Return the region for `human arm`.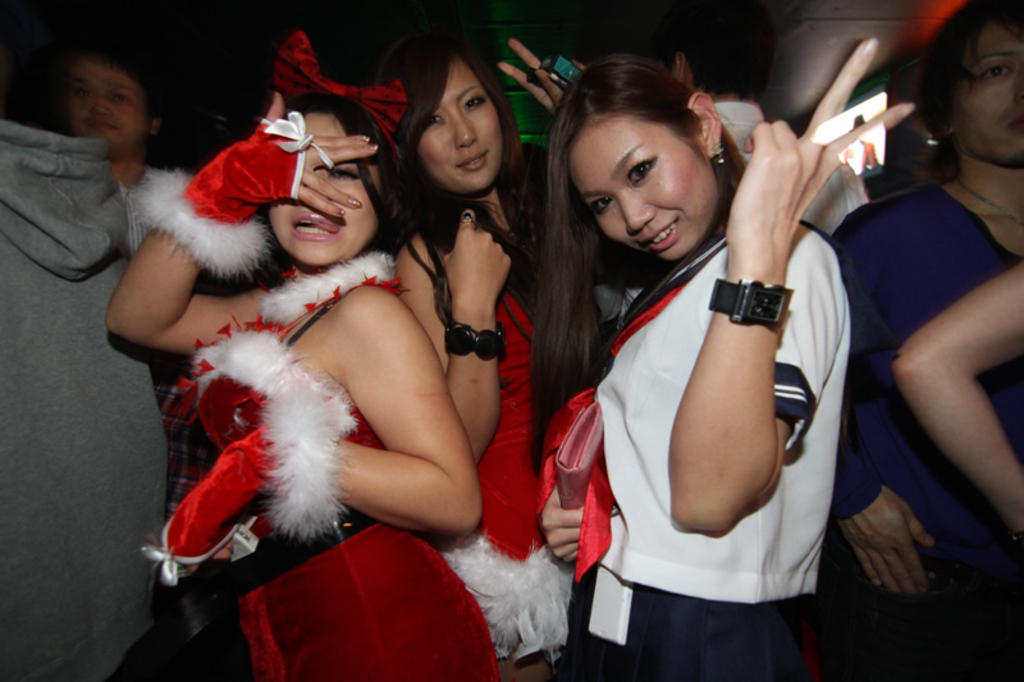
330/275/483/532.
